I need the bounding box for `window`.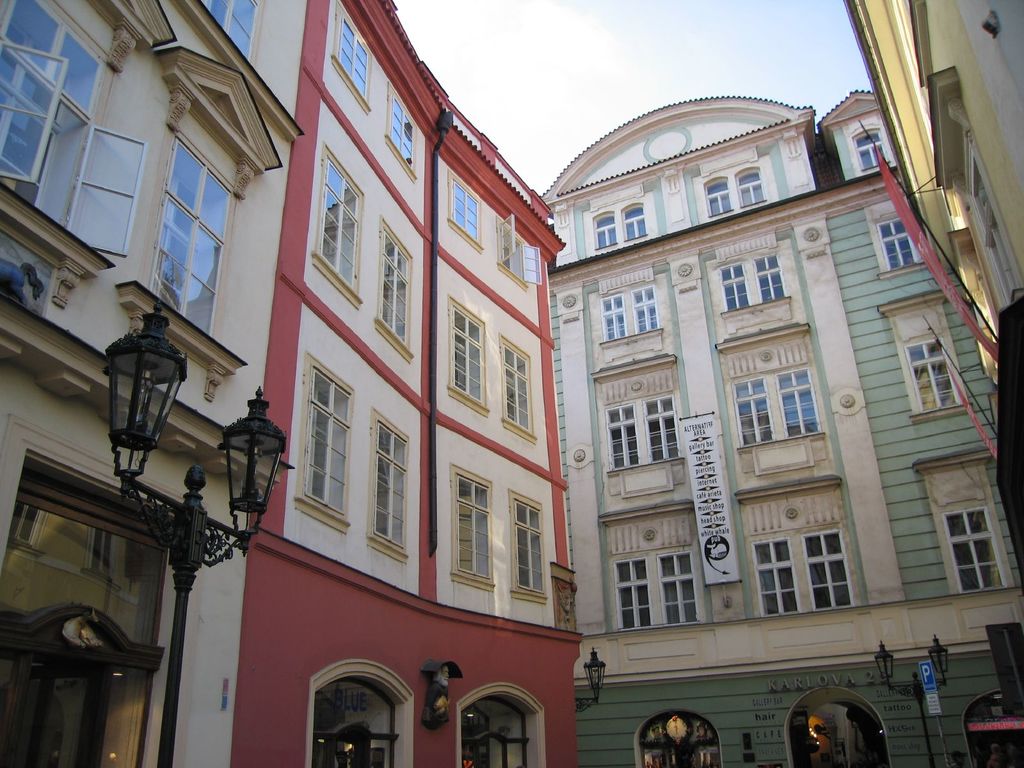
Here it is: Rect(1, 0, 147, 271).
